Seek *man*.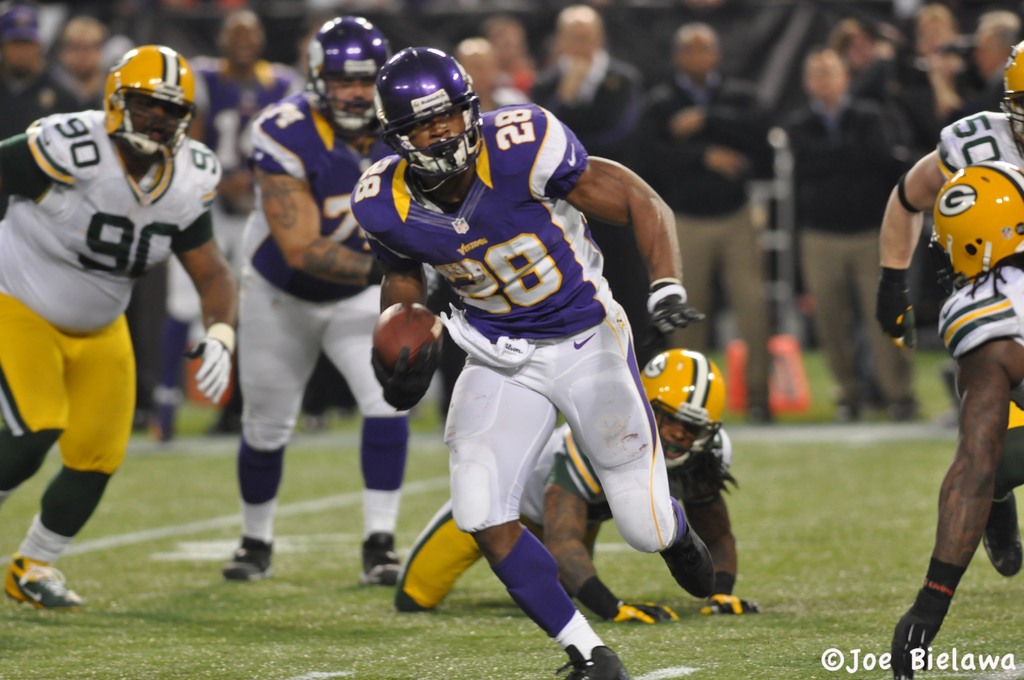
[left=478, top=15, right=536, bottom=85].
